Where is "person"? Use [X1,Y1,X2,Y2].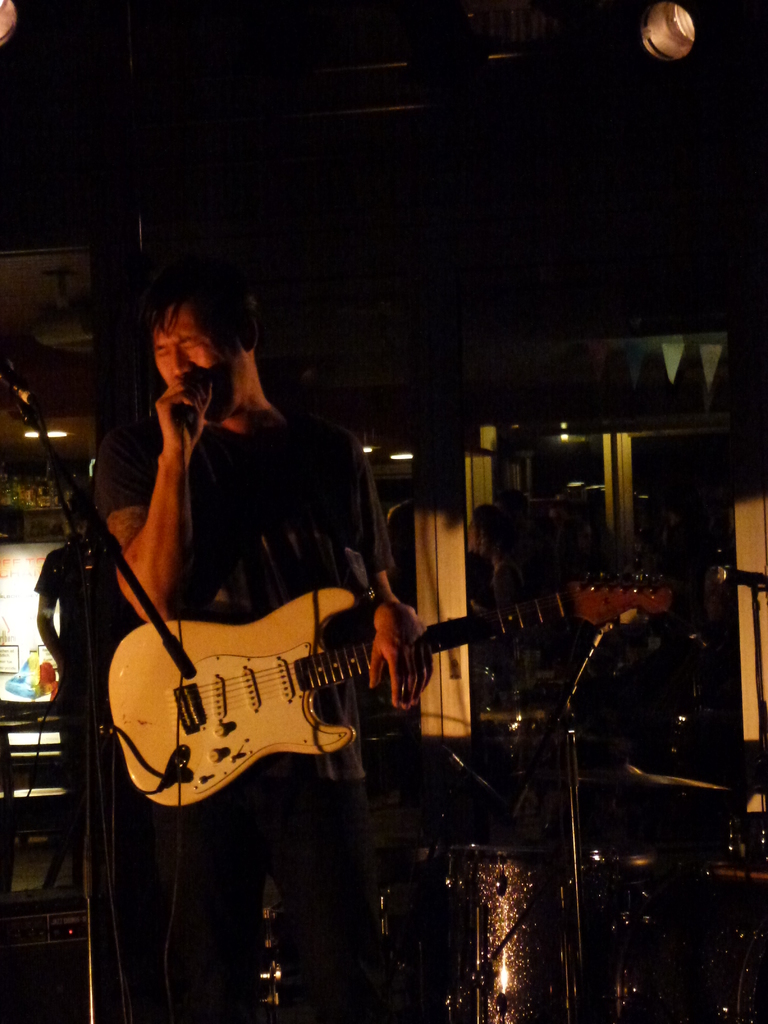
[31,498,129,856].
